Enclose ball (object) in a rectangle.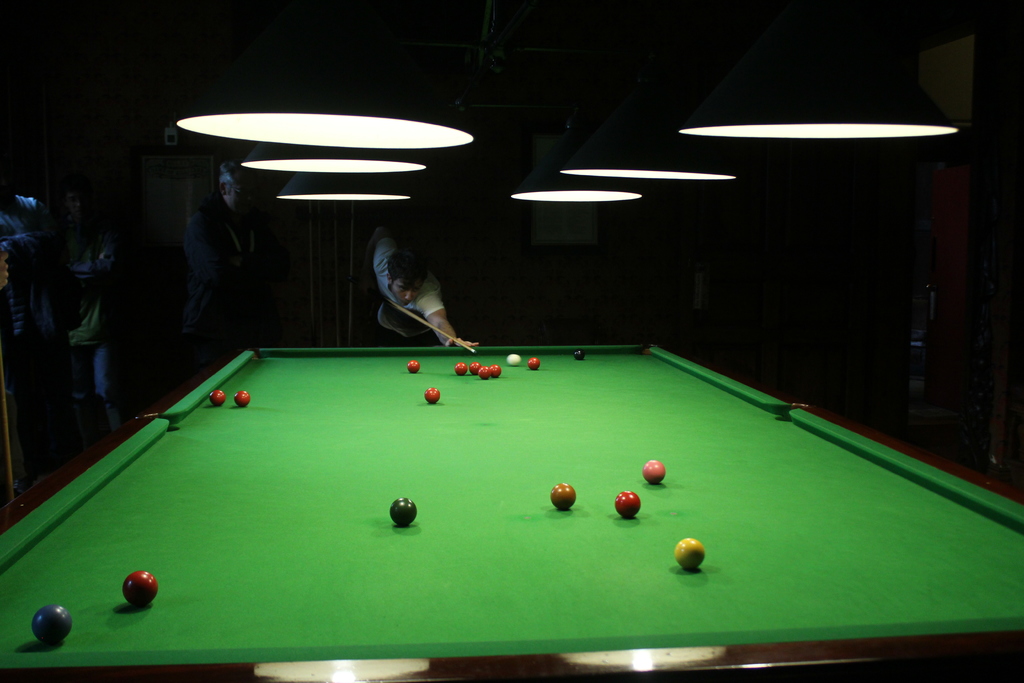
bbox(209, 391, 226, 404).
